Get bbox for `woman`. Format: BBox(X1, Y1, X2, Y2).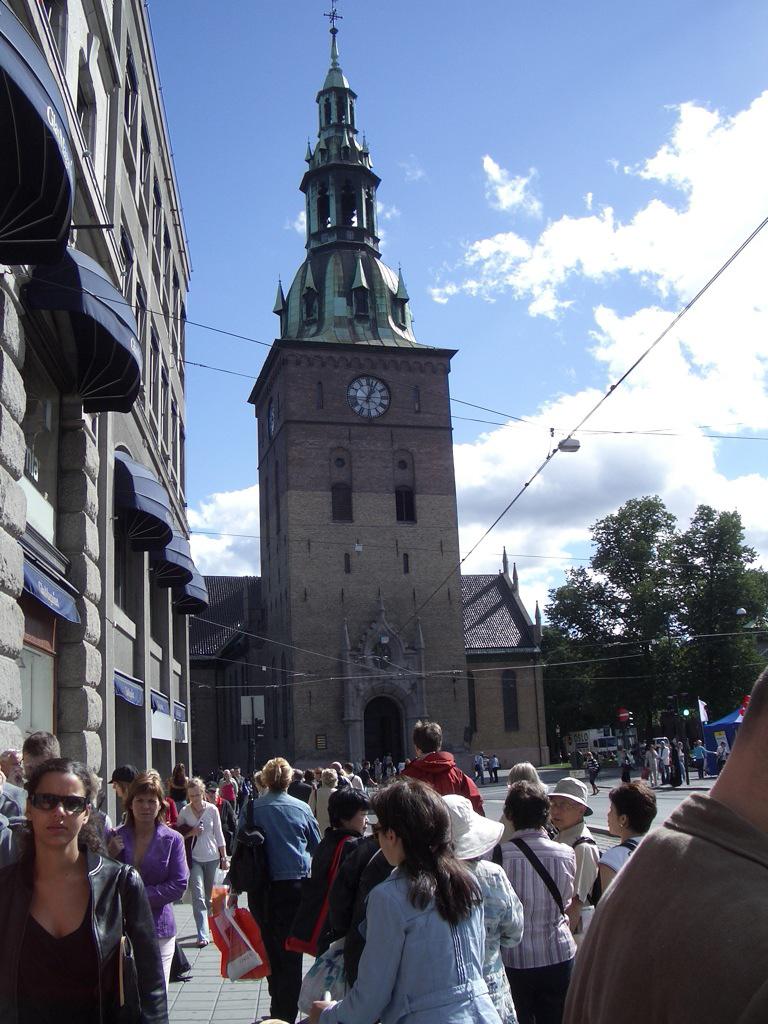
BBox(231, 751, 317, 1023).
